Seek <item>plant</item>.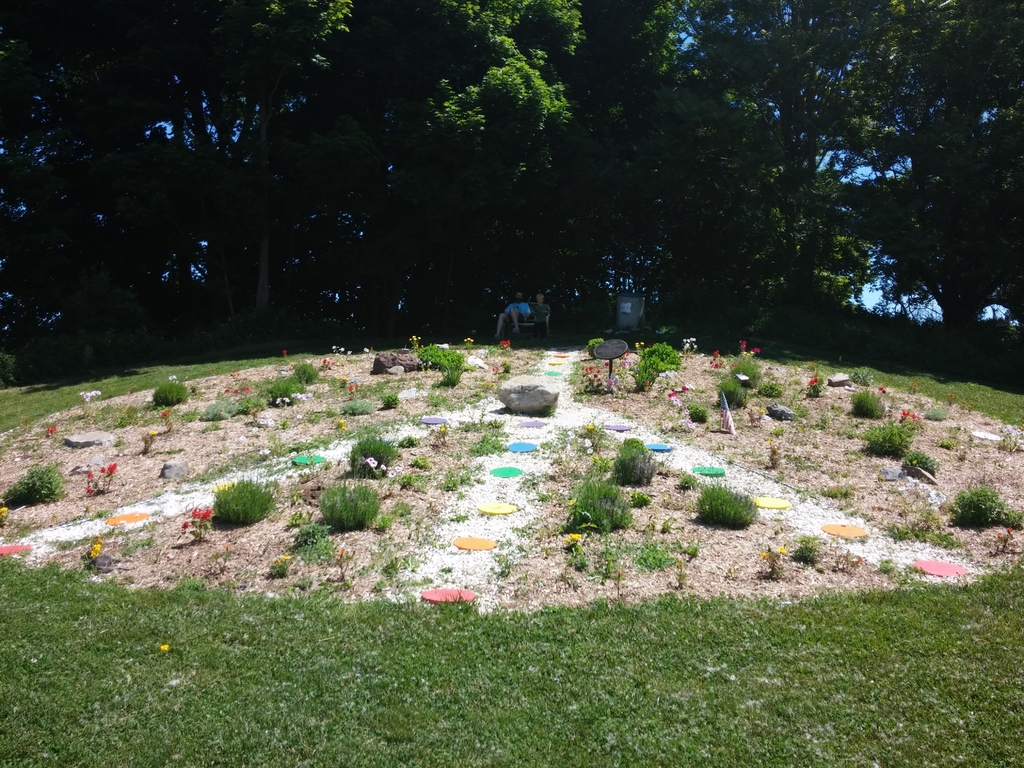
l=435, t=369, r=465, b=387.
